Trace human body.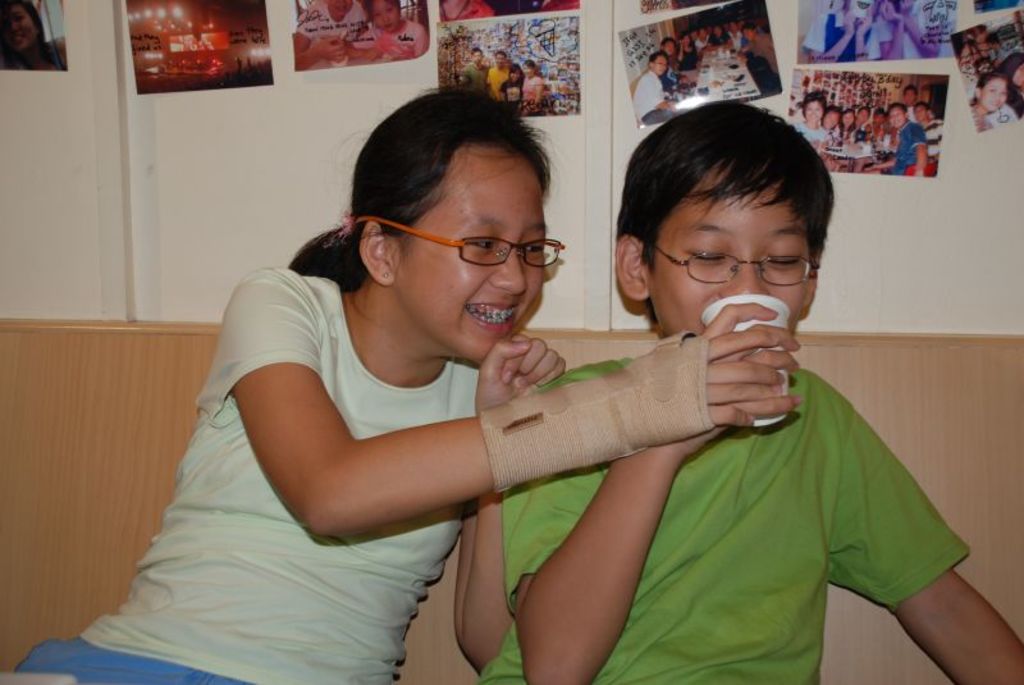
Traced to (x1=864, y1=111, x2=888, y2=132).
